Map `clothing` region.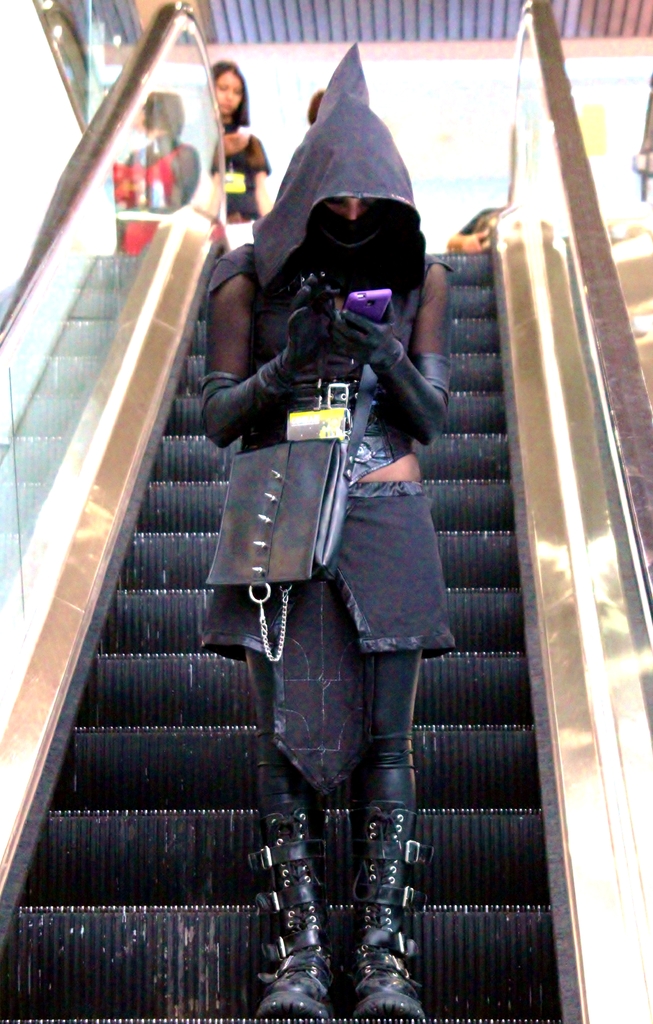
Mapped to region(201, 43, 462, 829).
